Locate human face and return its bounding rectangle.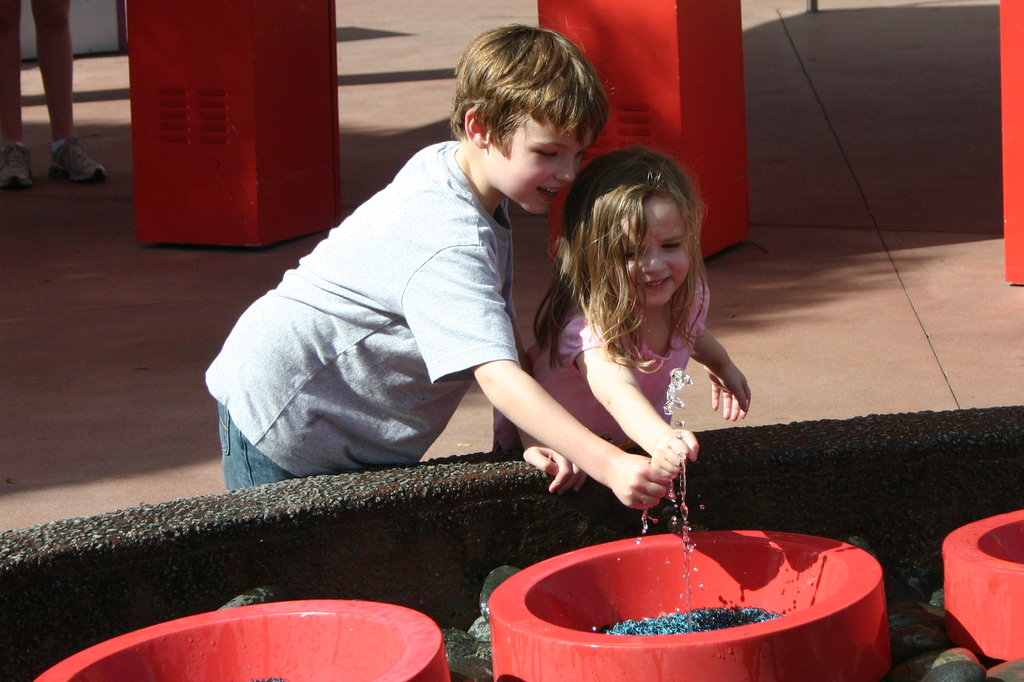
<box>600,194,692,309</box>.
